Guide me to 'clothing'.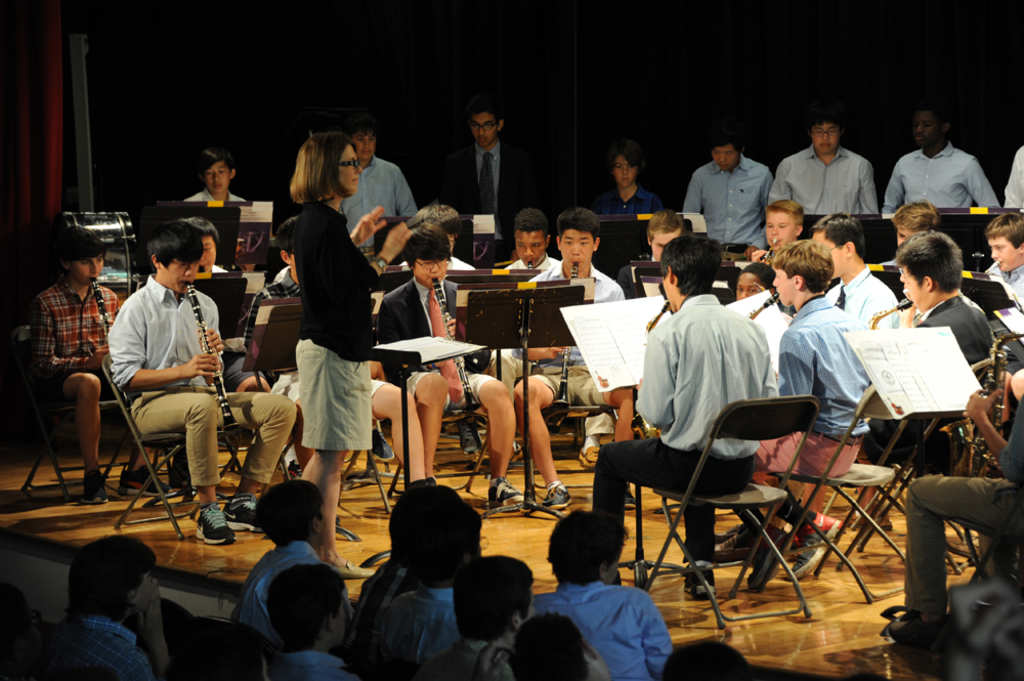
Guidance: region(227, 543, 322, 636).
